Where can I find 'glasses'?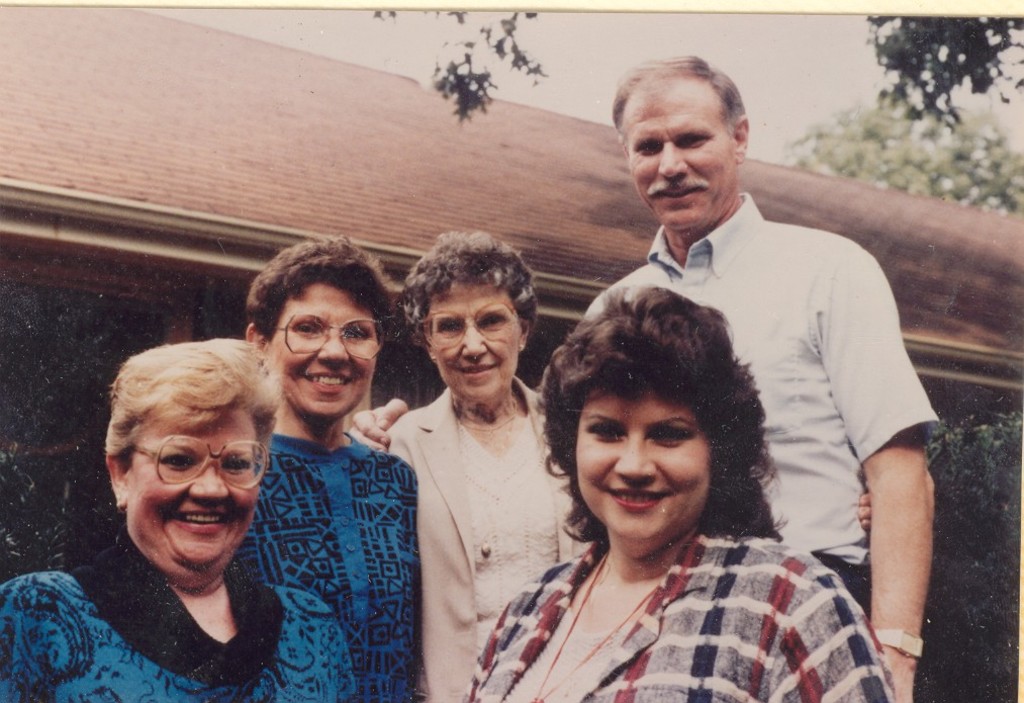
You can find it at box=[421, 309, 525, 347].
